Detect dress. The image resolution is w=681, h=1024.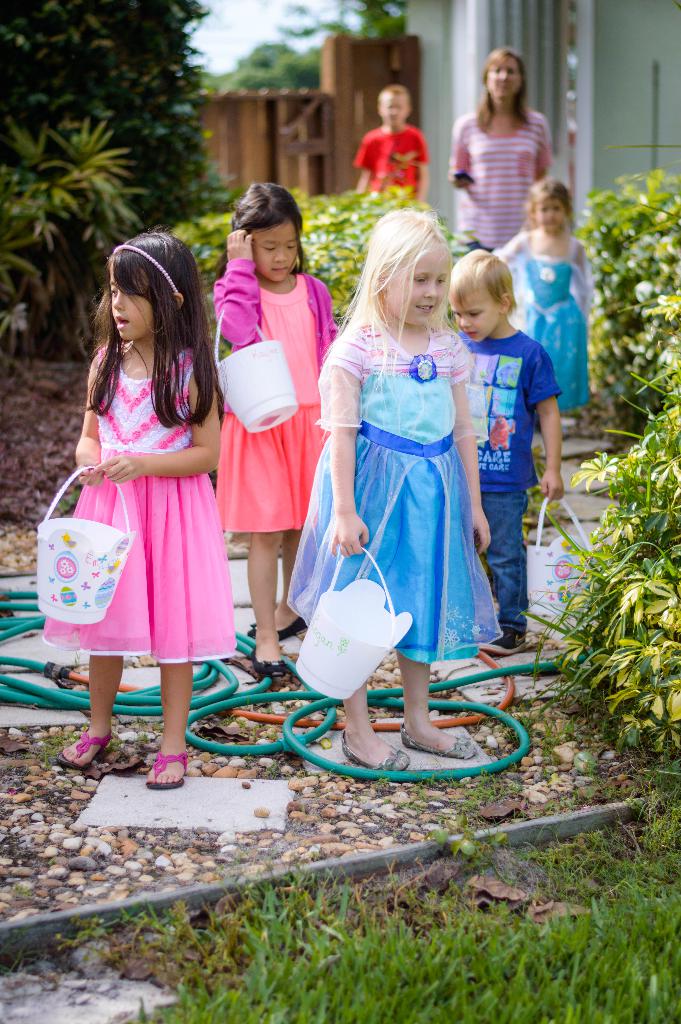
x1=500 y1=236 x2=593 y2=410.
